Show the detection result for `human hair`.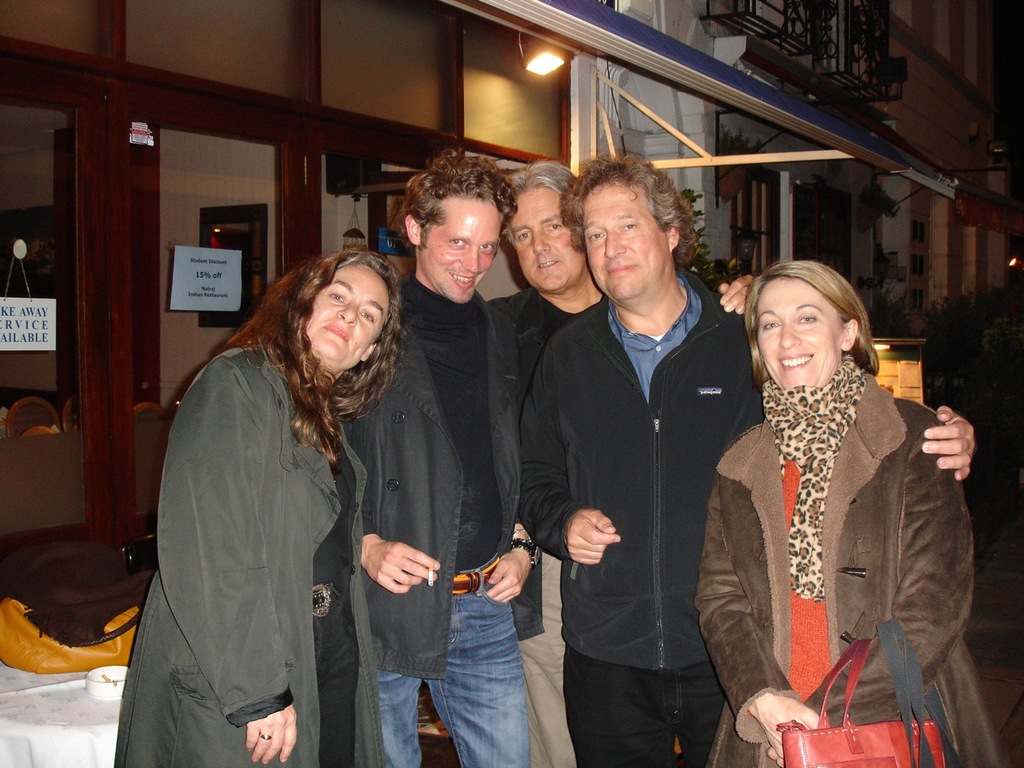
510/158/574/244.
